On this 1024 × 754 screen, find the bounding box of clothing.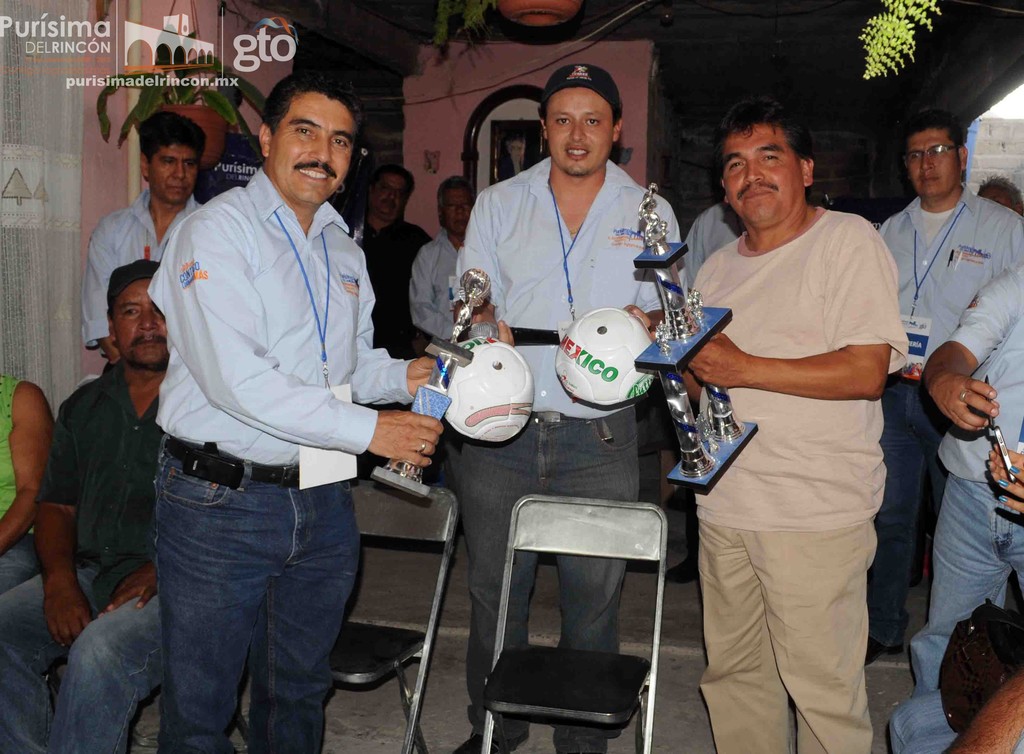
Bounding box: l=688, t=196, r=911, b=753.
